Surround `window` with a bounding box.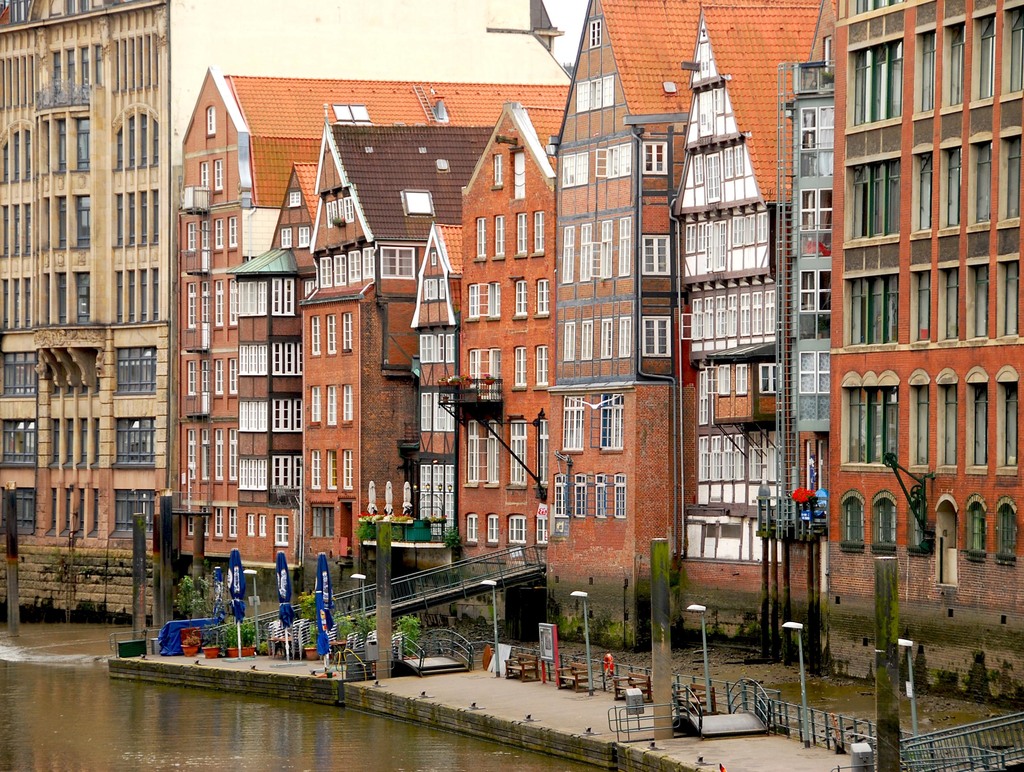
[973, 136, 994, 225].
